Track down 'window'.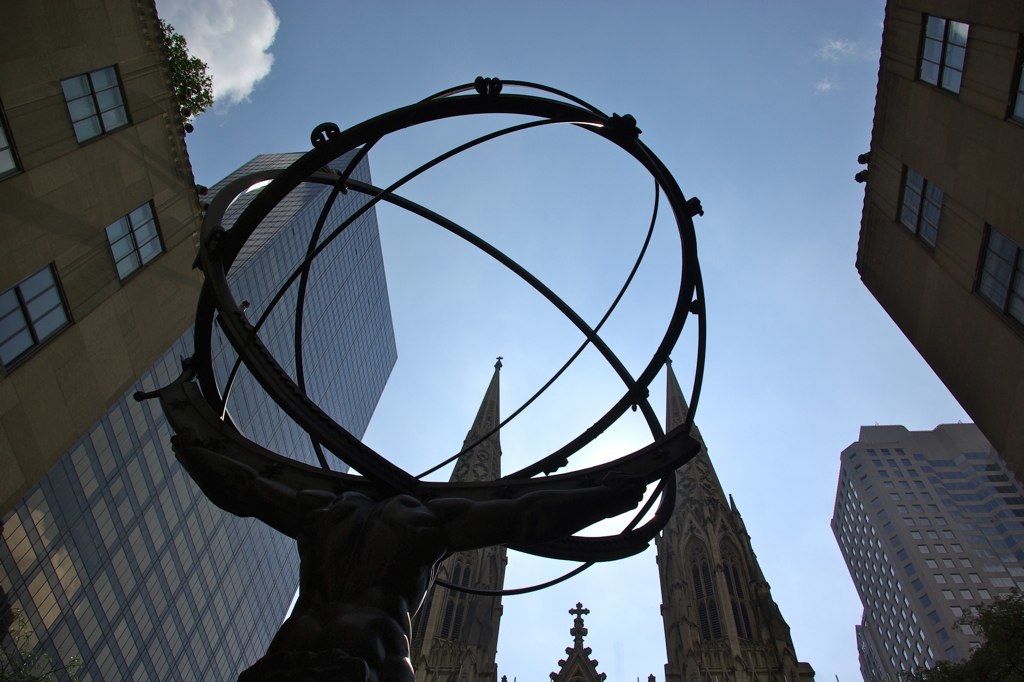
Tracked to x1=974 y1=221 x2=1023 y2=340.
